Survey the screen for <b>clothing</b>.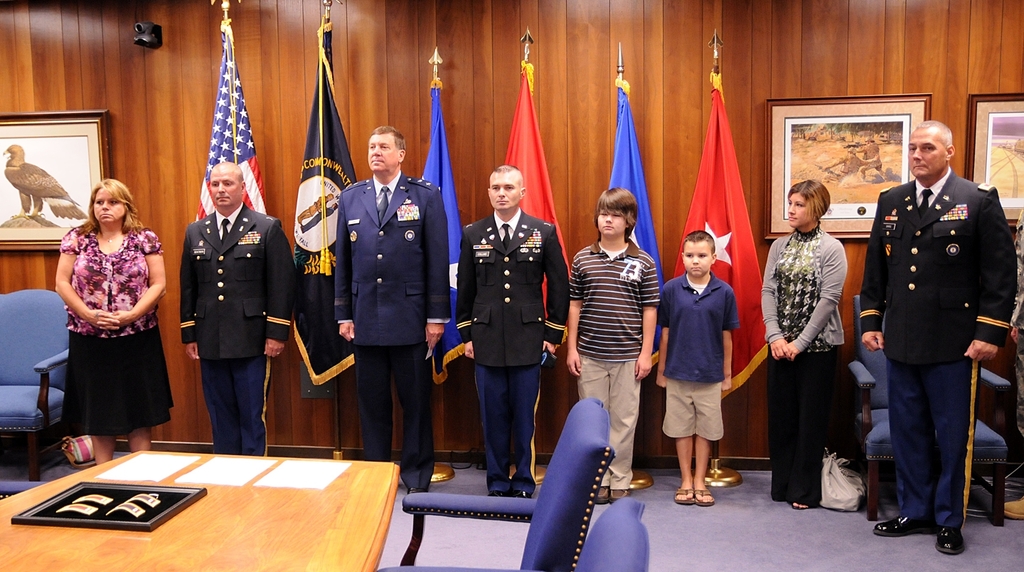
Survey found: rect(173, 196, 290, 461).
